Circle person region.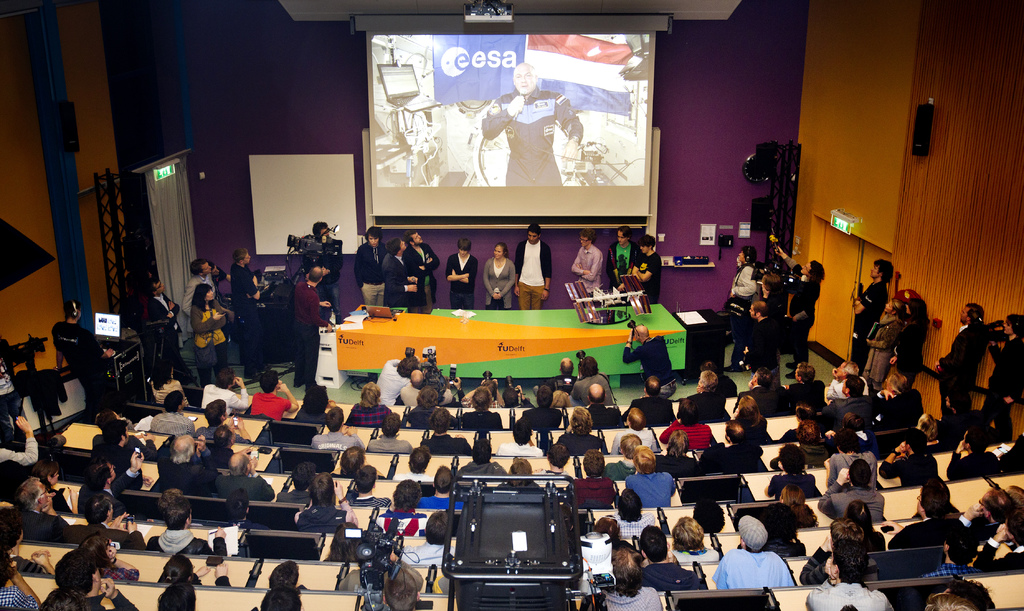
Region: <region>717, 514, 794, 587</region>.
